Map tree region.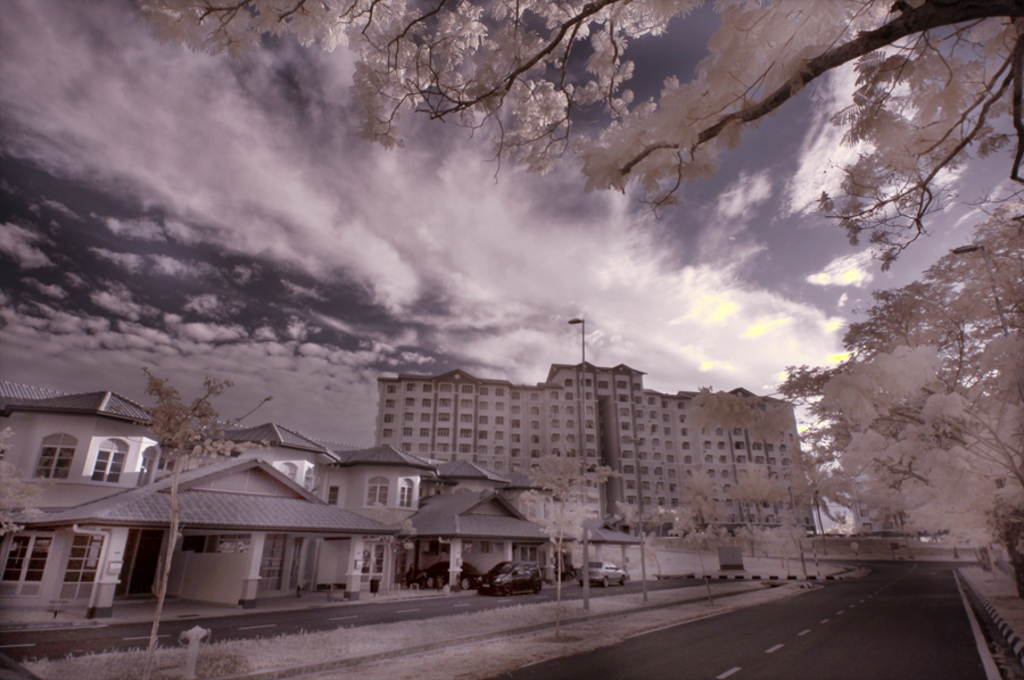
Mapped to [127,0,1023,277].
